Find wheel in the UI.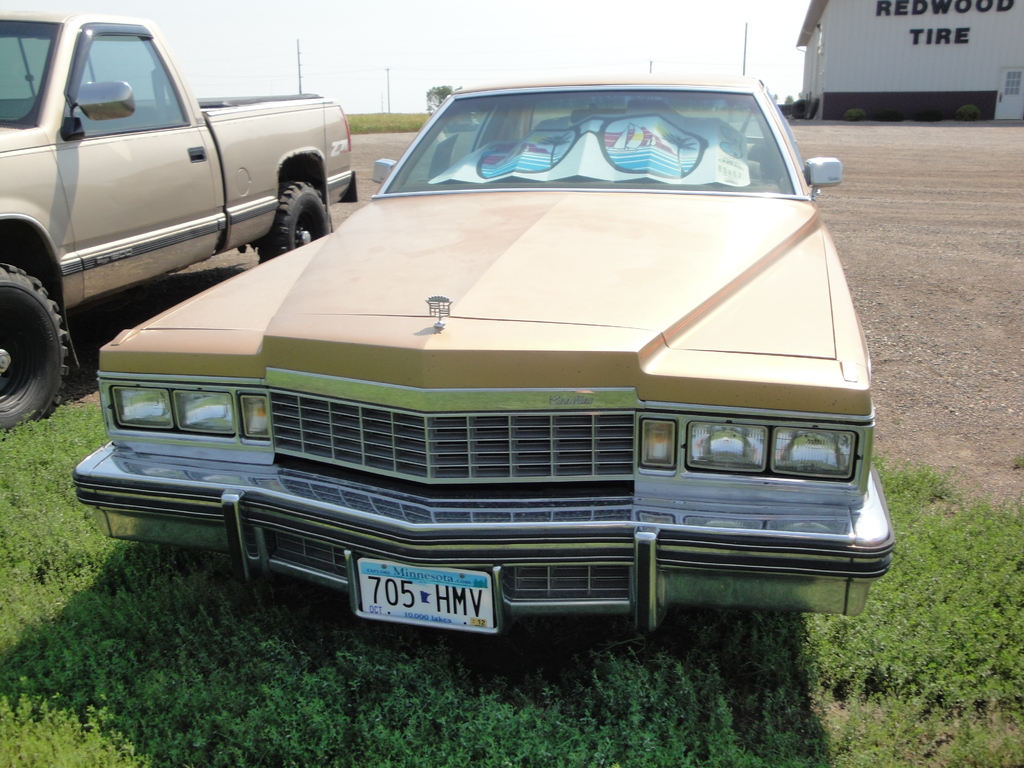
UI element at <box>255,177,334,266</box>.
